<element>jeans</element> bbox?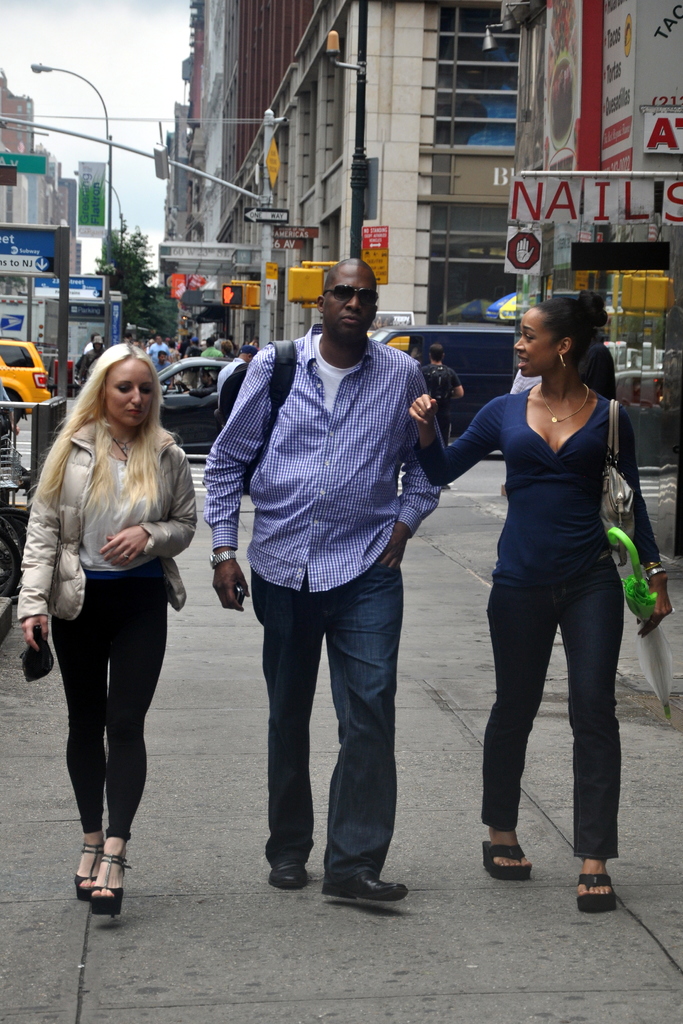
{"x1": 487, "y1": 573, "x2": 622, "y2": 858}
